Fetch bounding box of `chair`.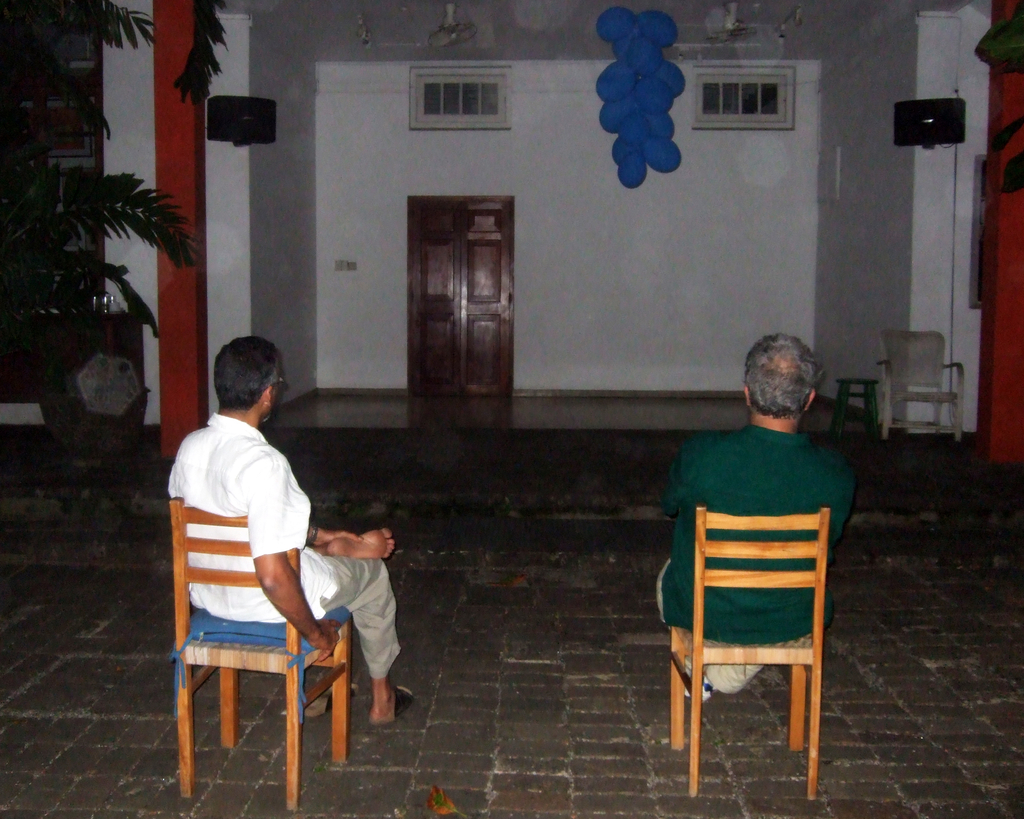
Bbox: x1=171 y1=492 x2=349 y2=813.
